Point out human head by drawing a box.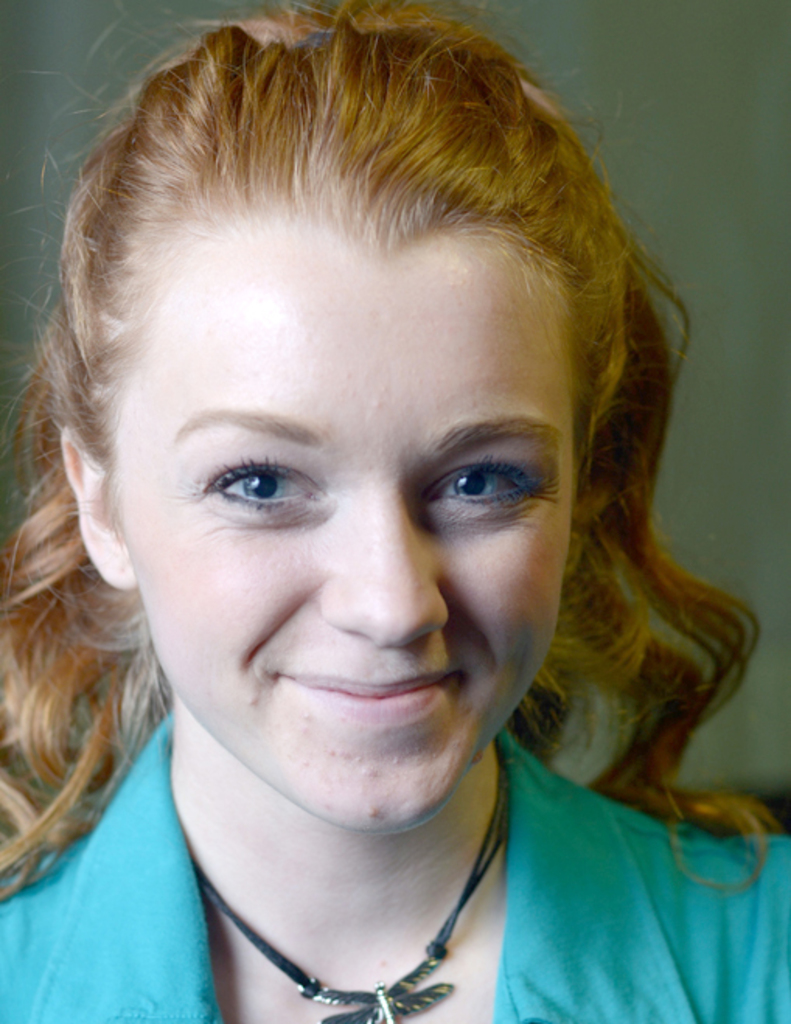
[99,33,688,810].
